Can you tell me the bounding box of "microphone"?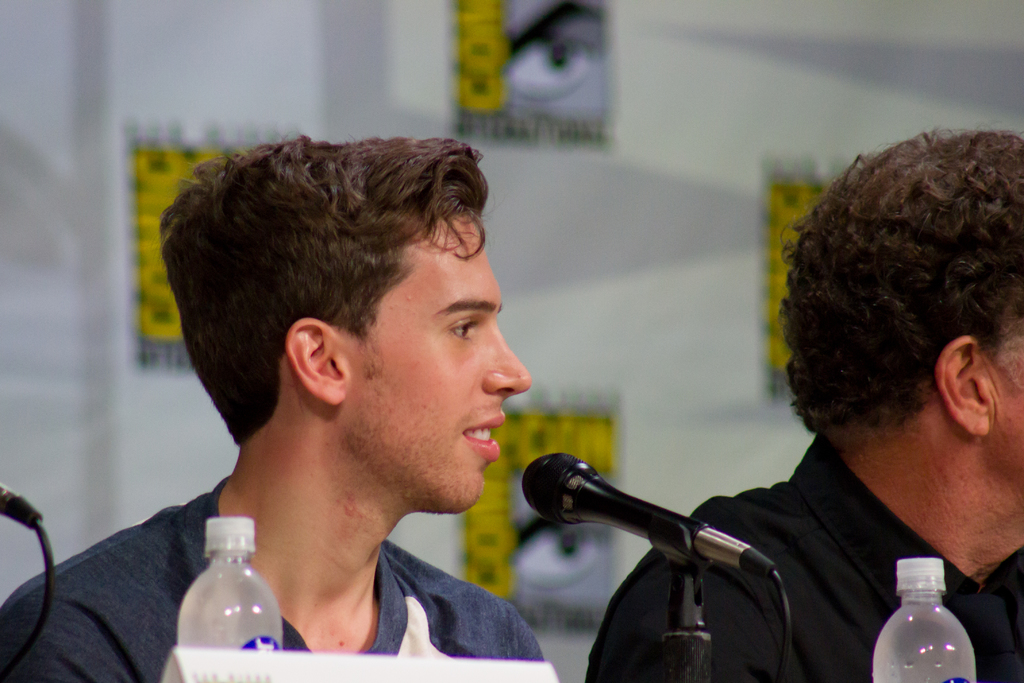
box=[0, 483, 44, 527].
